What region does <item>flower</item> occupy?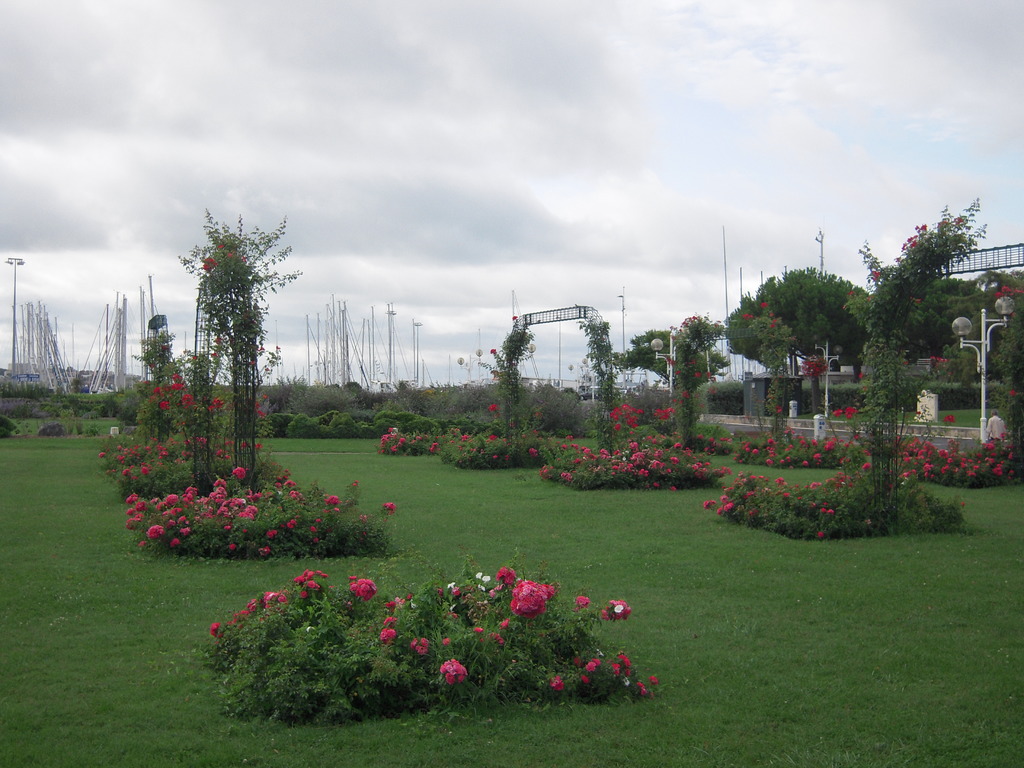
<box>824,434,835,447</box>.
